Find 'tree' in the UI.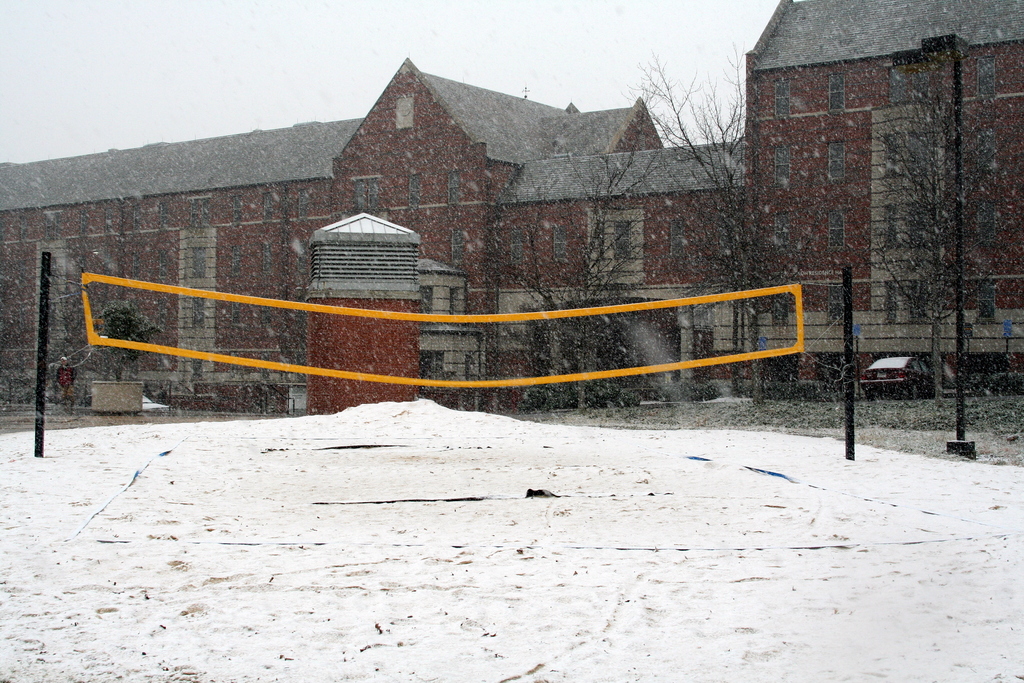
UI element at locate(506, 142, 669, 411).
